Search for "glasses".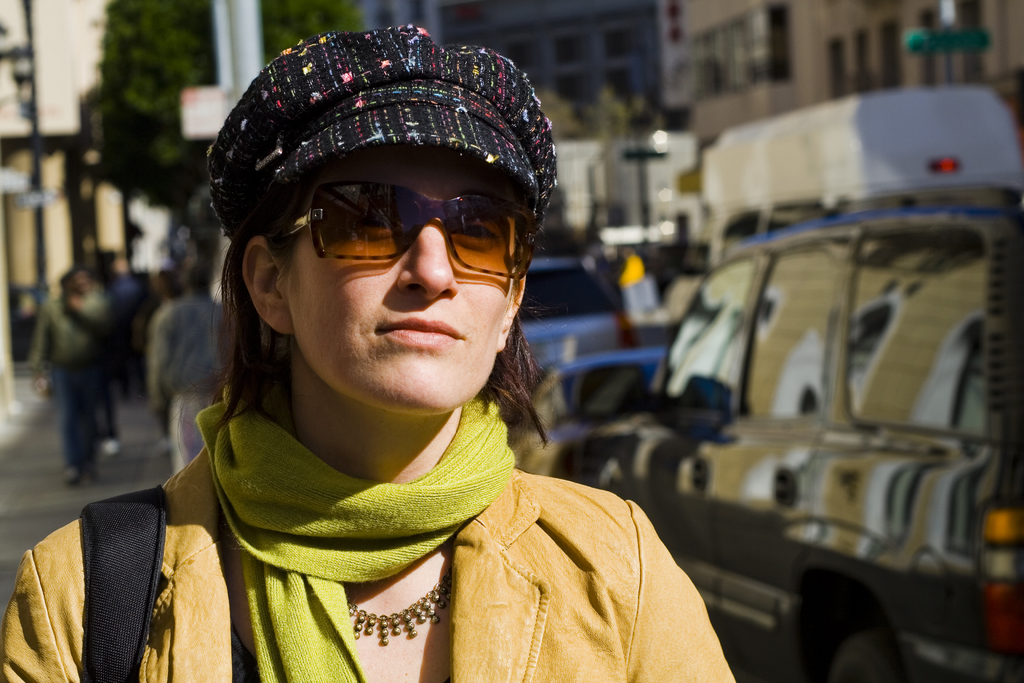
Found at <bbox>258, 183, 536, 281</bbox>.
